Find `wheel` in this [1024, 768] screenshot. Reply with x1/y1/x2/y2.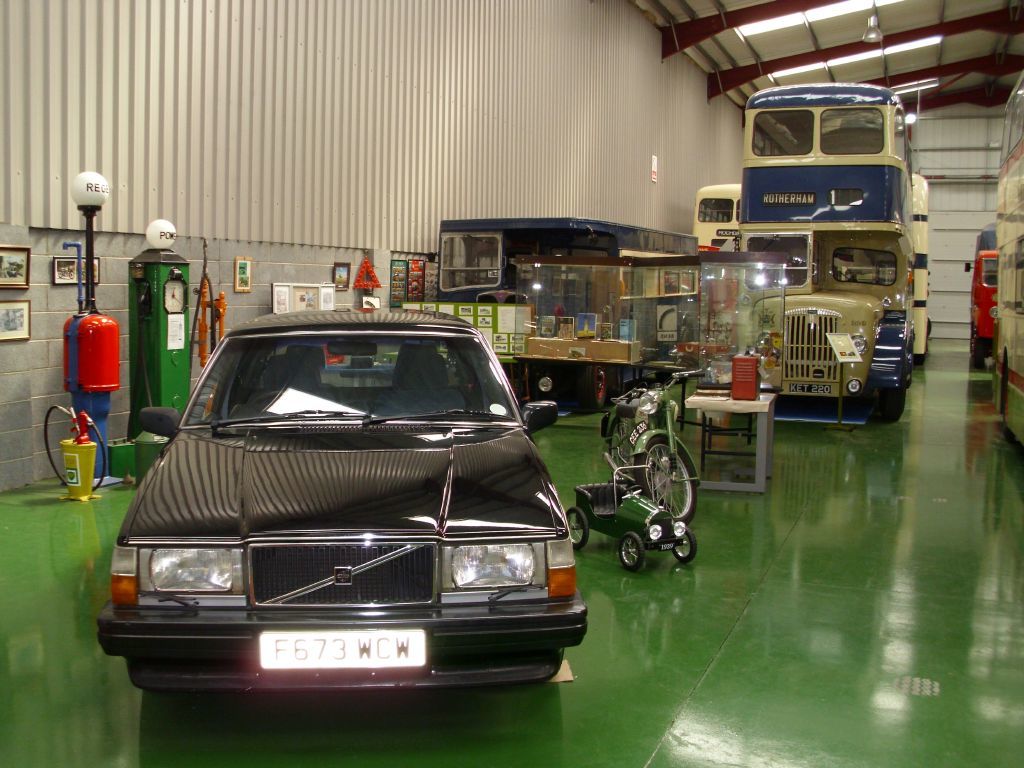
617/533/646/572.
